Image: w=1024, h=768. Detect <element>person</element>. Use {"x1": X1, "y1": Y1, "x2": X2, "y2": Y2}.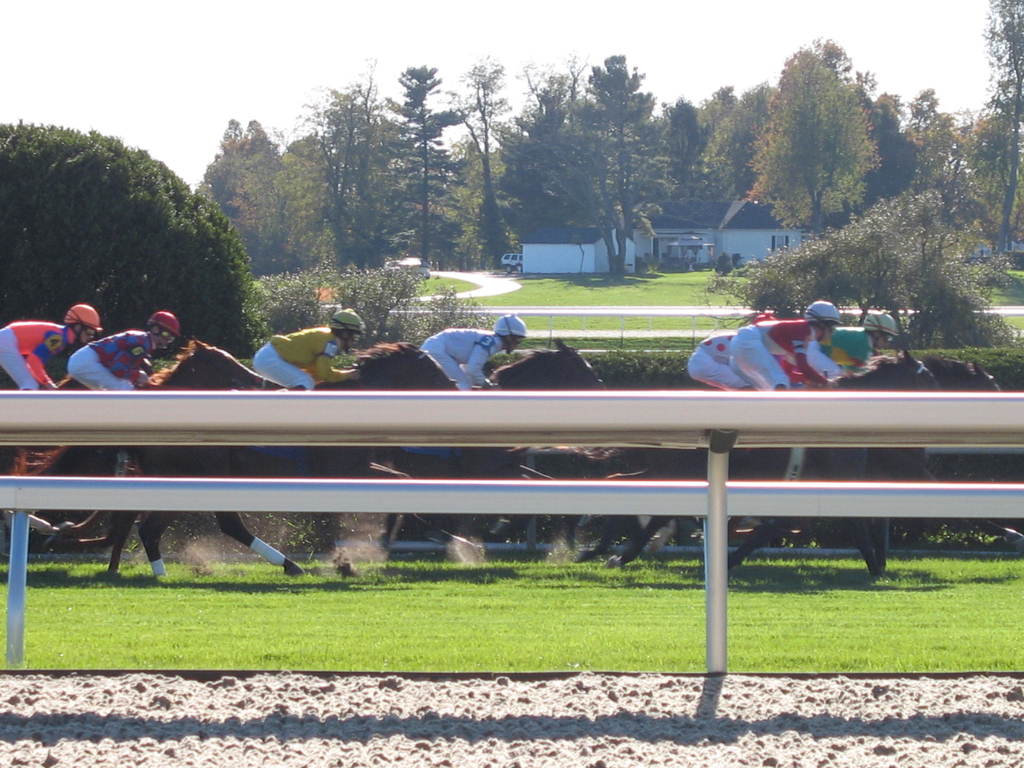
{"x1": 731, "y1": 298, "x2": 838, "y2": 391}.
